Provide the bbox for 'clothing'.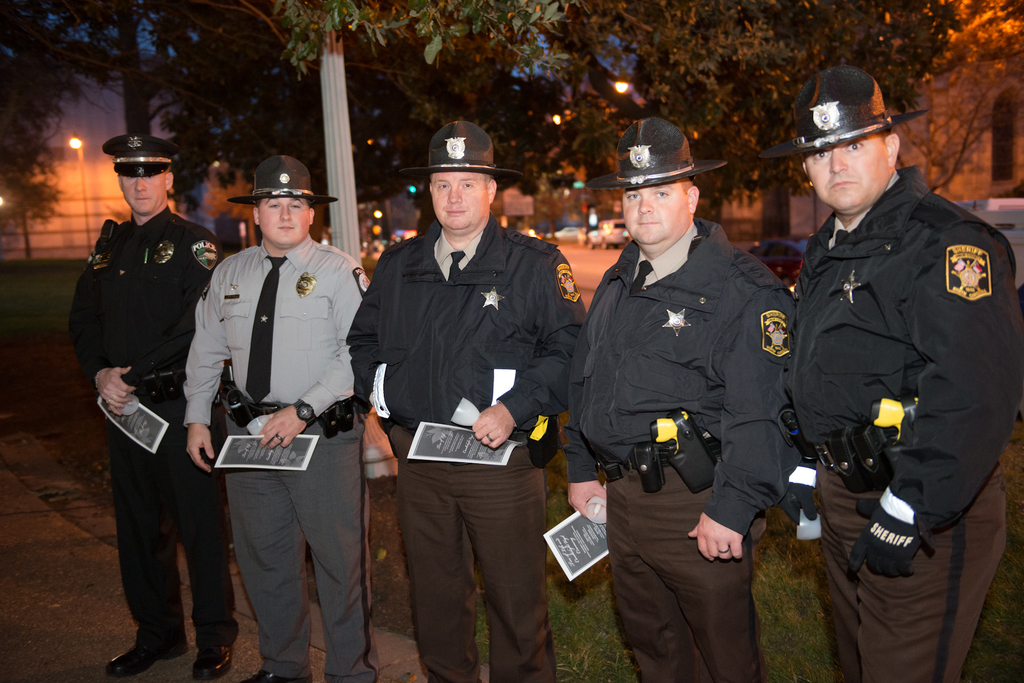
bbox(179, 240, 371, 682).
